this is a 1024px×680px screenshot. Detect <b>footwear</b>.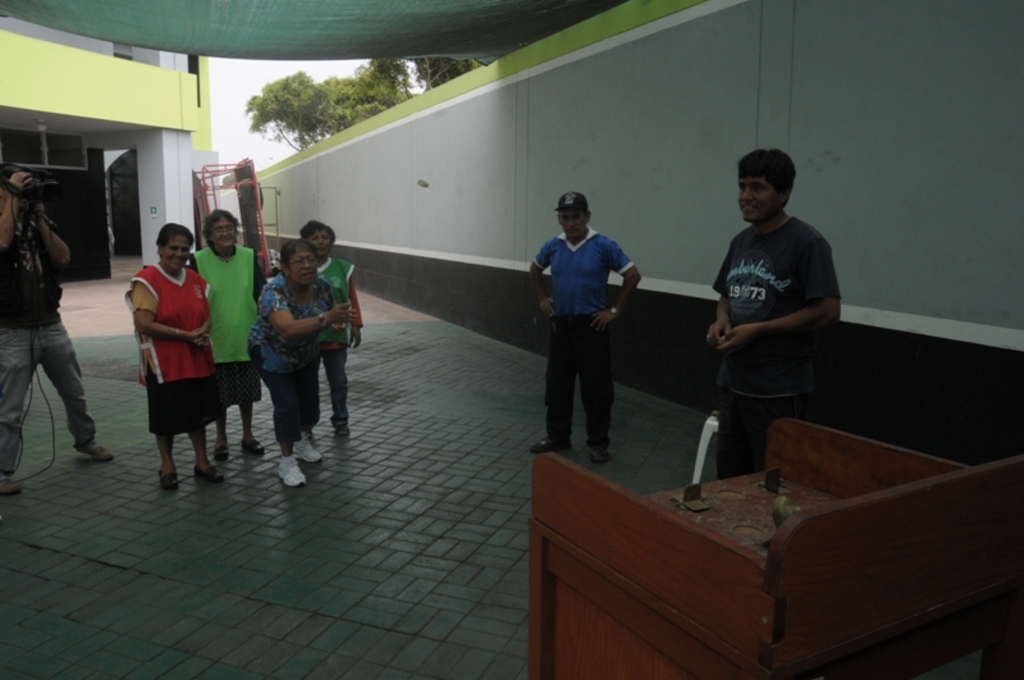
(left=585, top=442, right=614, bottom=470).
